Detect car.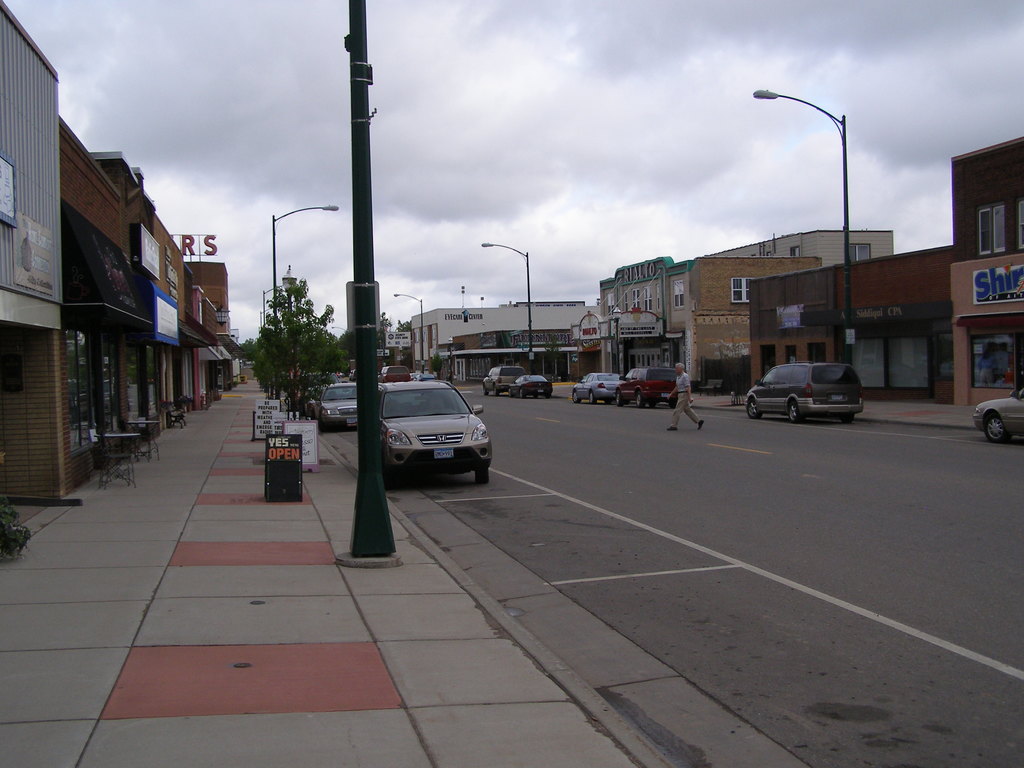
Detected at BBox(354, 377, 489, 485).
